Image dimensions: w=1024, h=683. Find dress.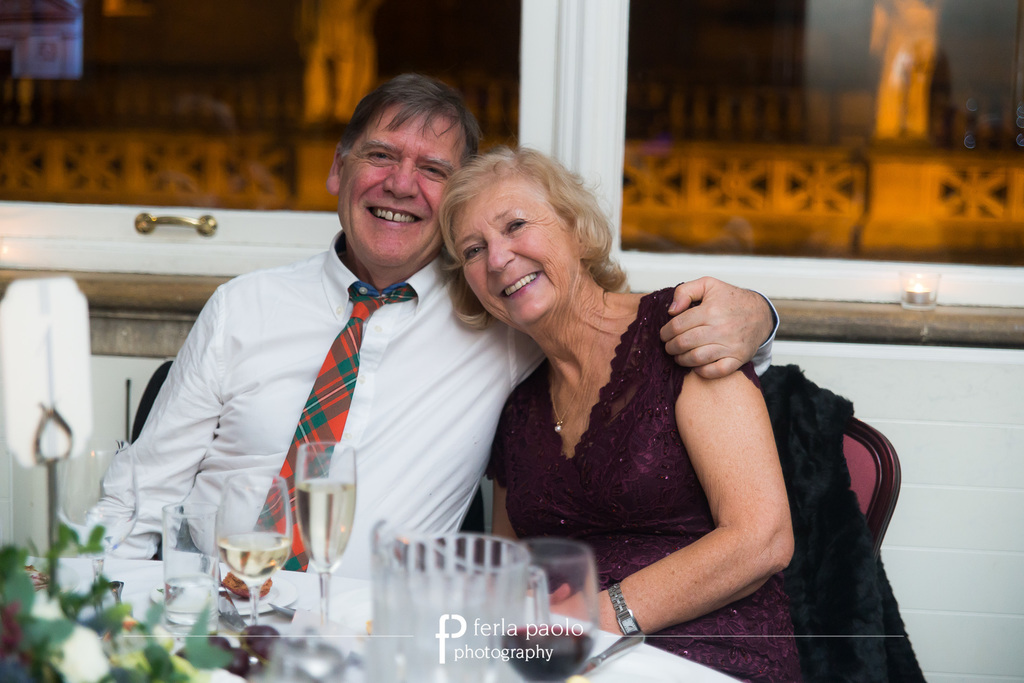
{"x1": 484, "y1": 276, "x2": 803, "y2": 682}.
